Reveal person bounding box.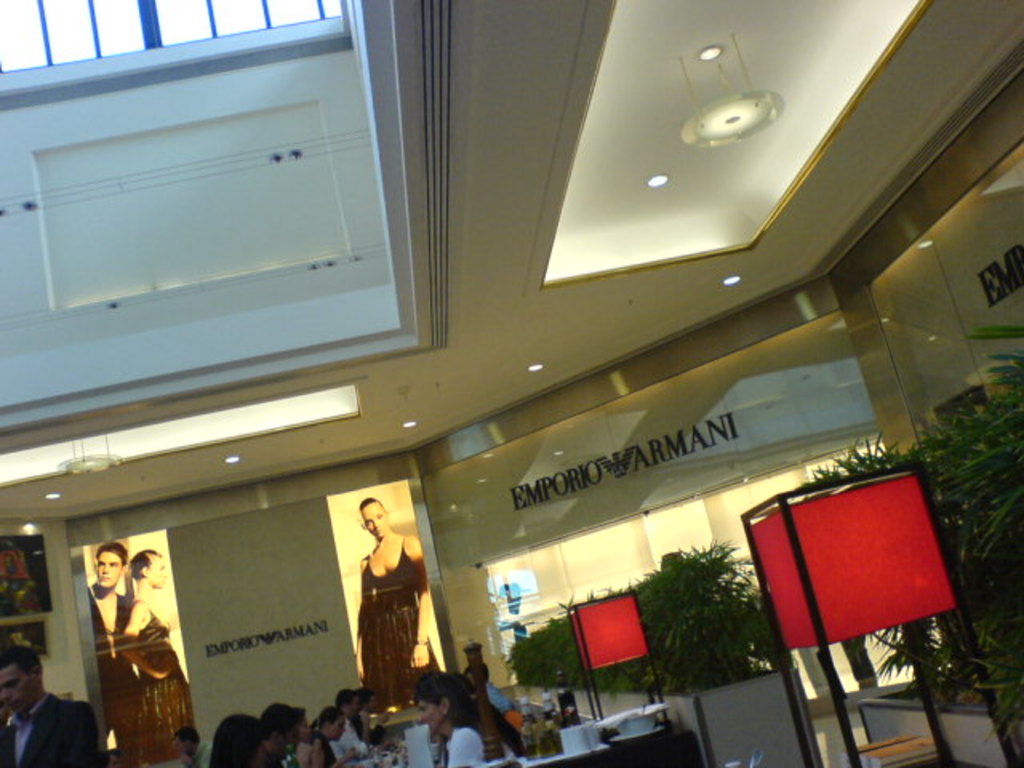
Revealed: pyautogui.locateOnScreen(110, 549, 195, 763).
